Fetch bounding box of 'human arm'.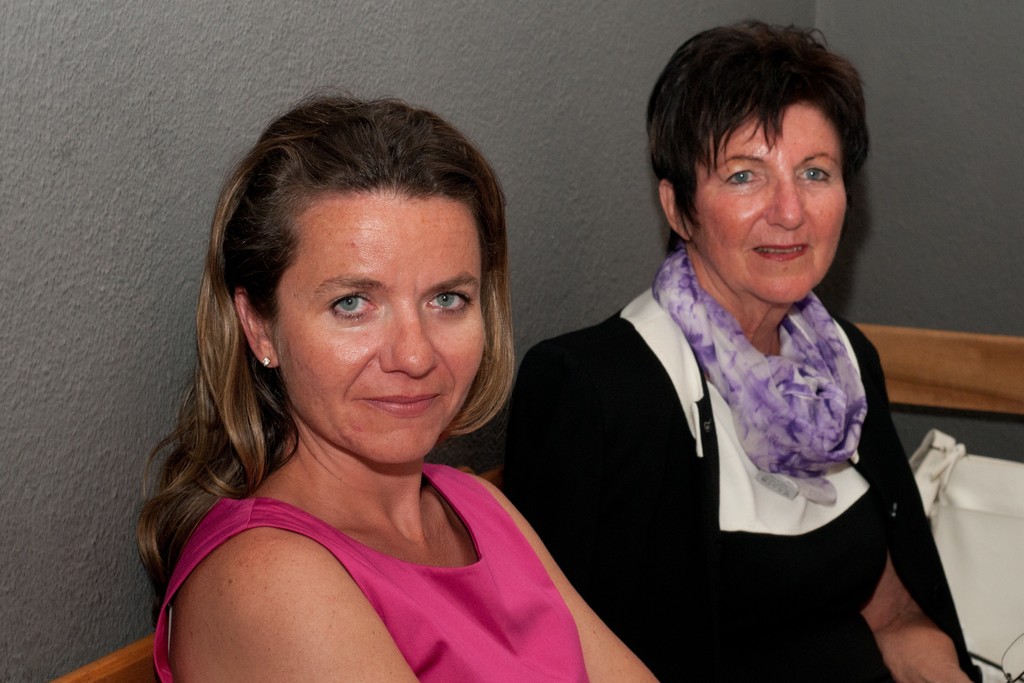
Bbox: (168,504,420,682).
